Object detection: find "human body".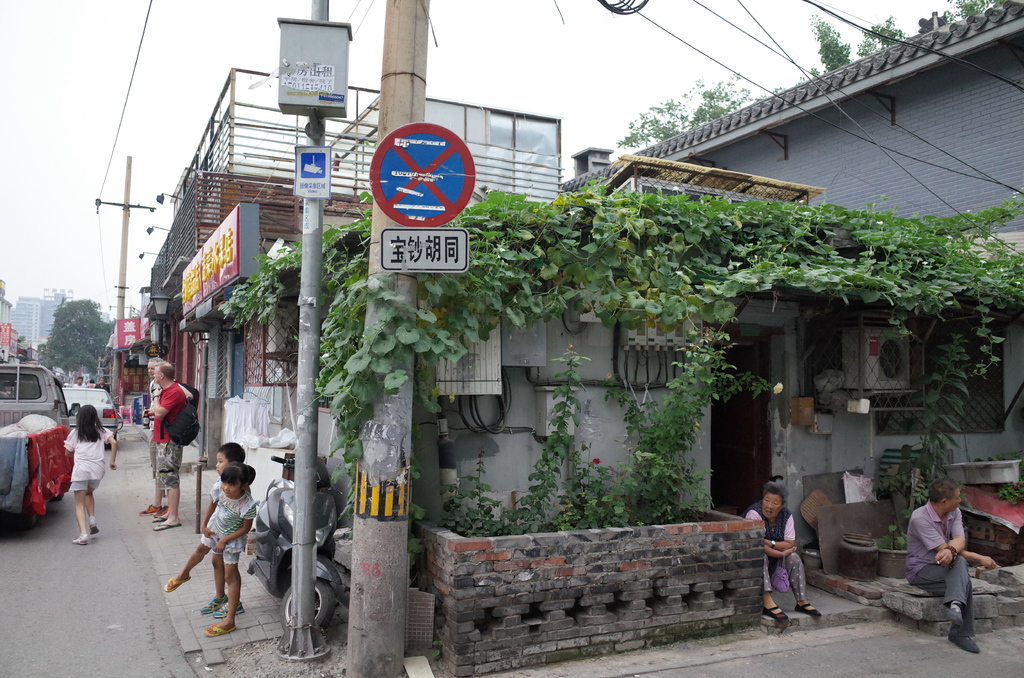
<region>744, 478, 826, 621</region>.
